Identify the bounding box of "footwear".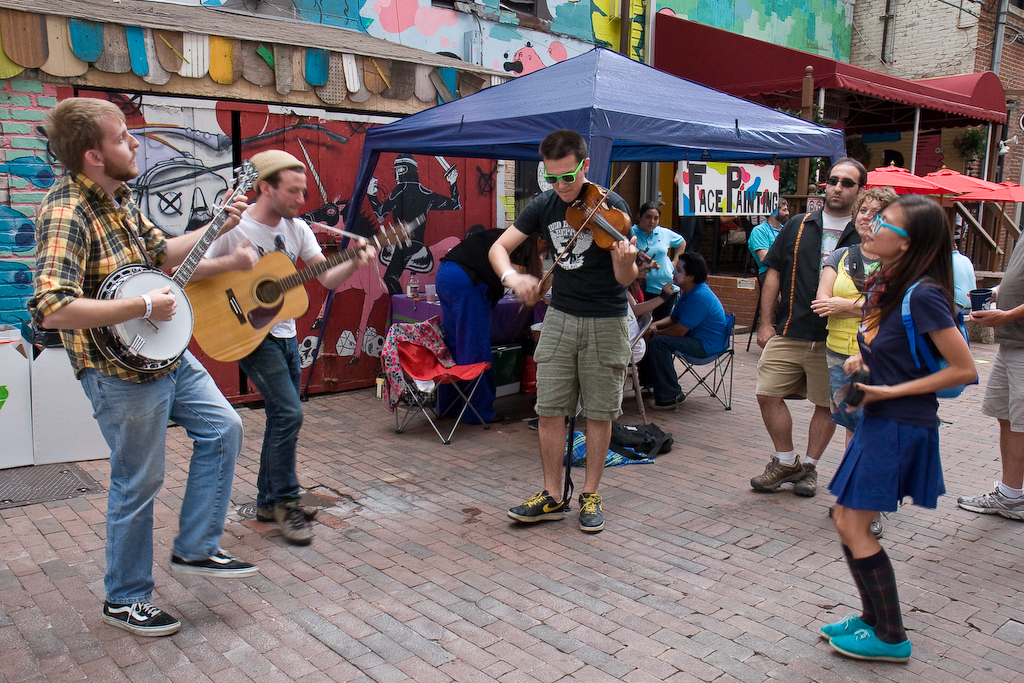
[x1=749, y1=459, x2=806, y2=493].
